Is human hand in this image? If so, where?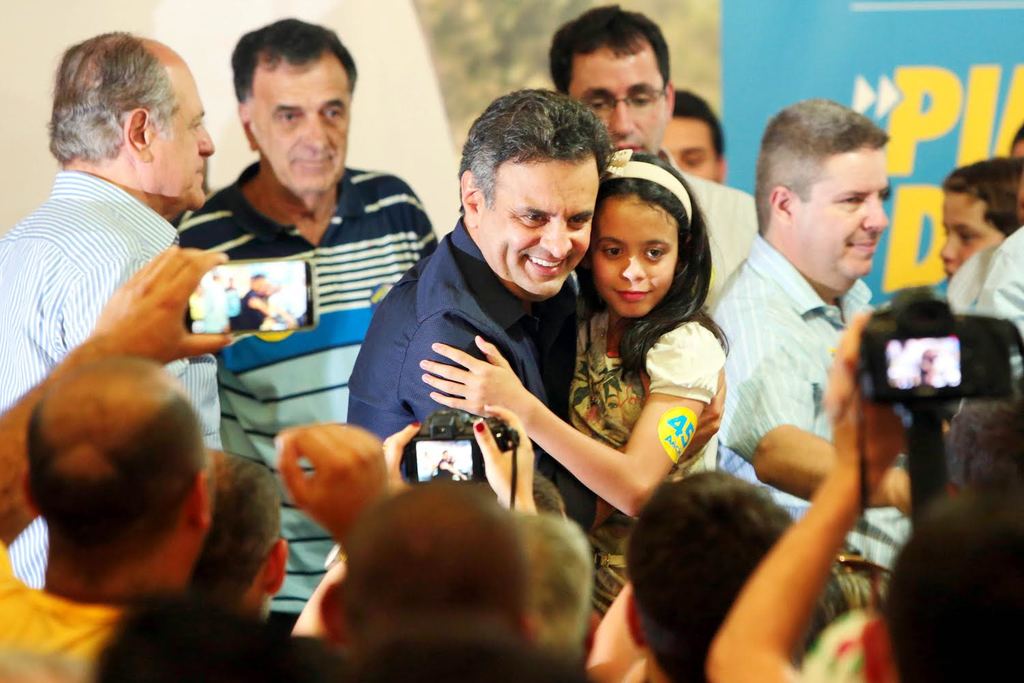
Yes, at [425, 348, 529, 423].
